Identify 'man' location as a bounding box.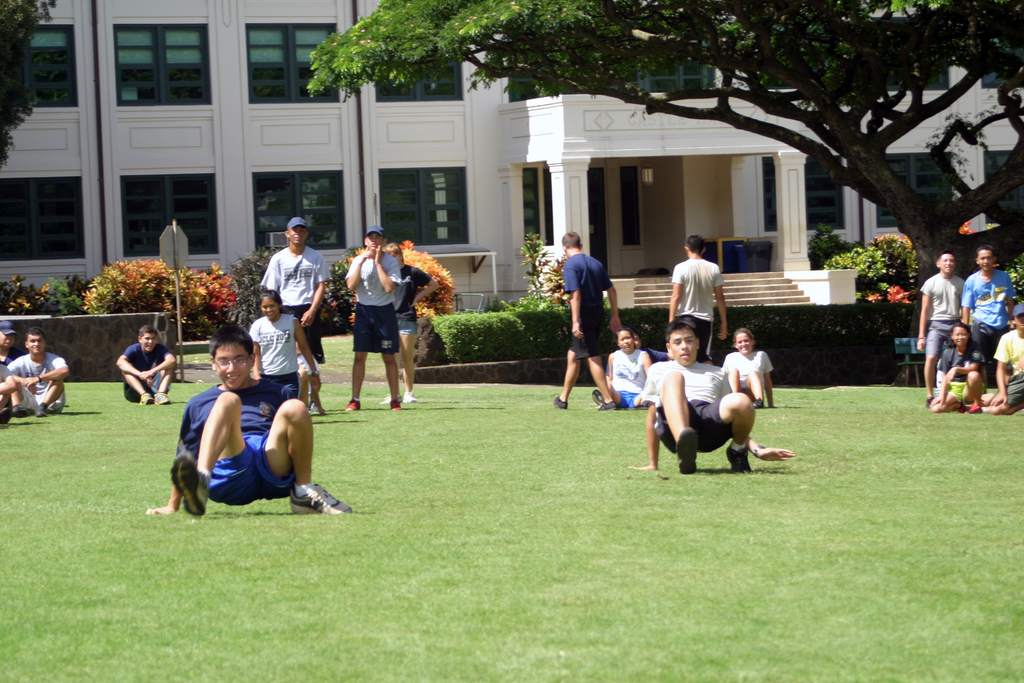
l=912, t=250, r=968, b=407.
